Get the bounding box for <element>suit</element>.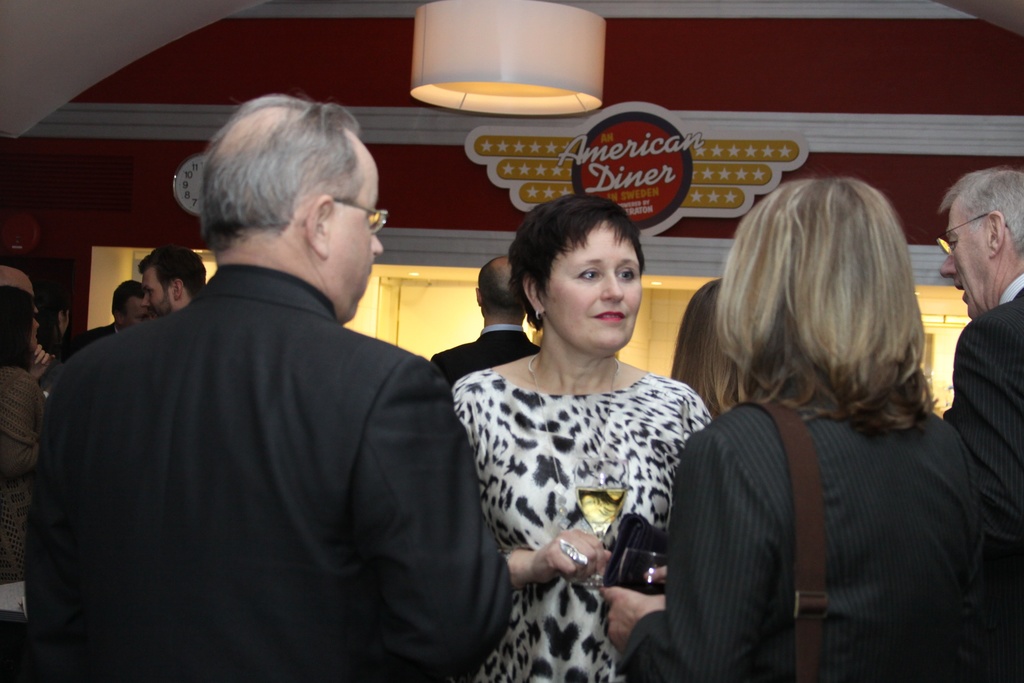
[x1=644, y1=315, x2=998, y2=667].
